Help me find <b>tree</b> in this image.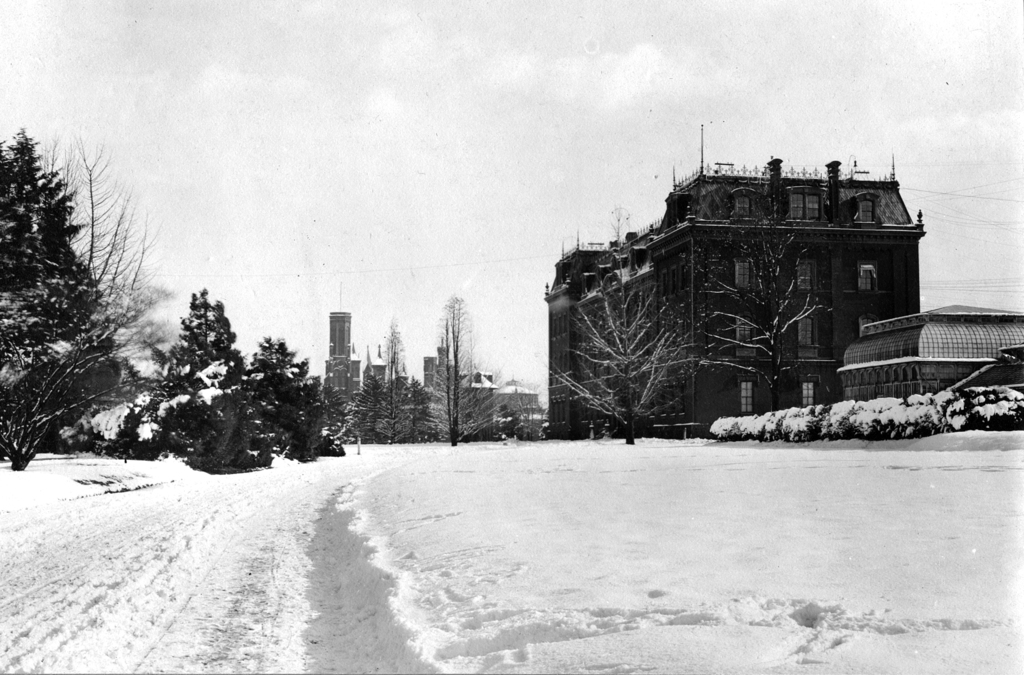
Found it: left=505, top=349, right=551, bottom=443.
